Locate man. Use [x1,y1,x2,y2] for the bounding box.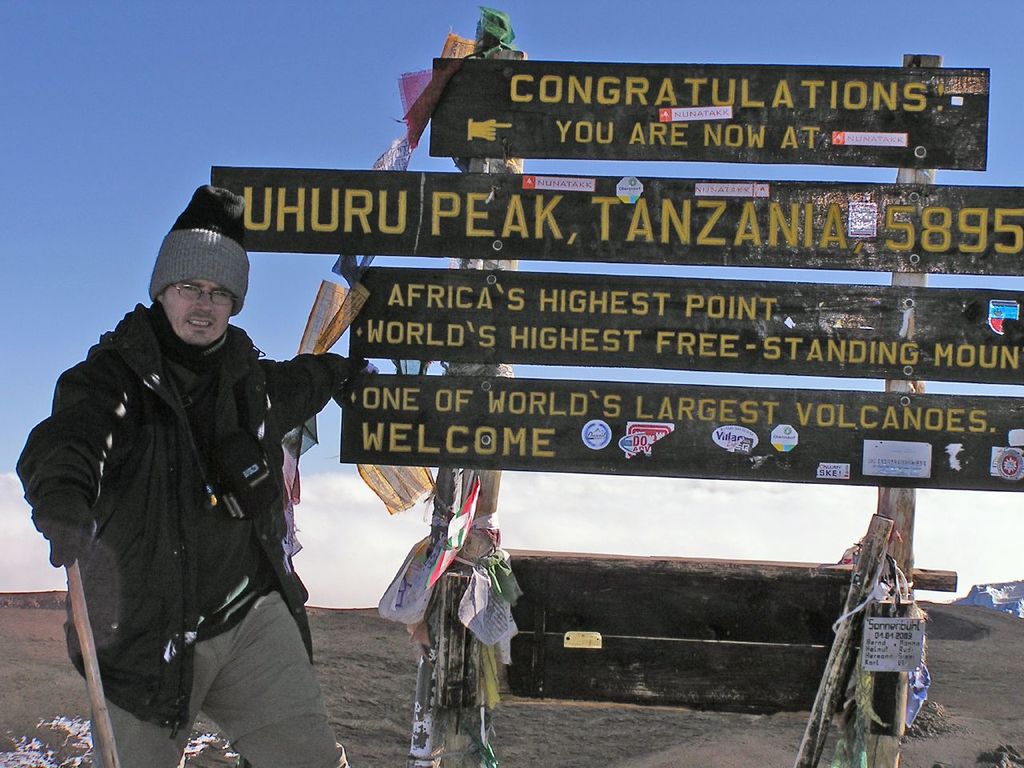
[72,230,370,745].
